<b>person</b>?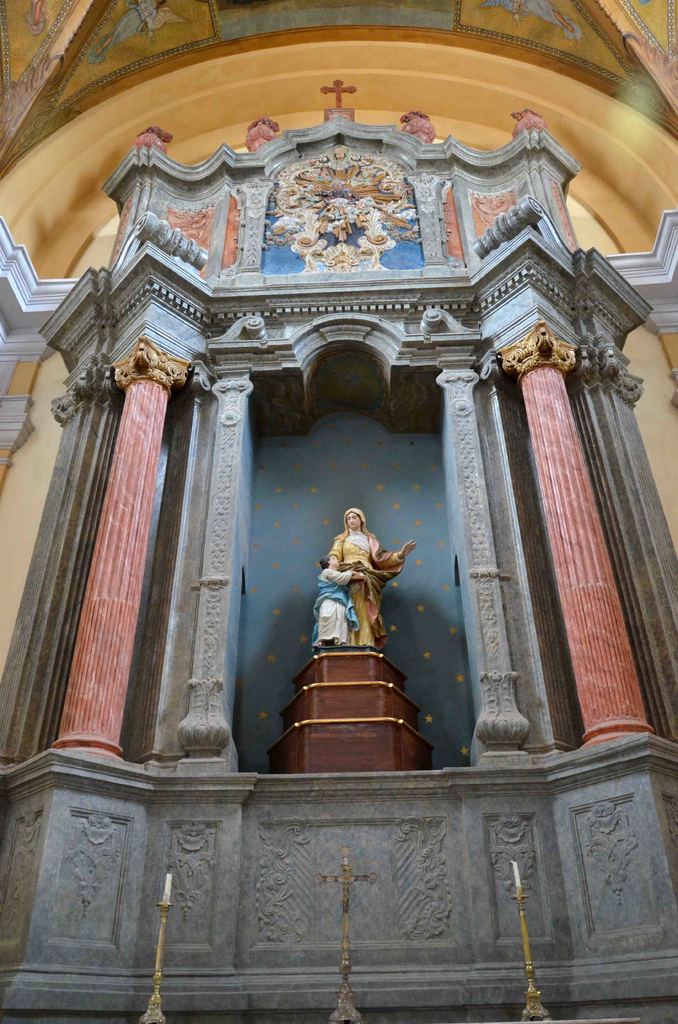
BBox(316, 503, 421, 657)
